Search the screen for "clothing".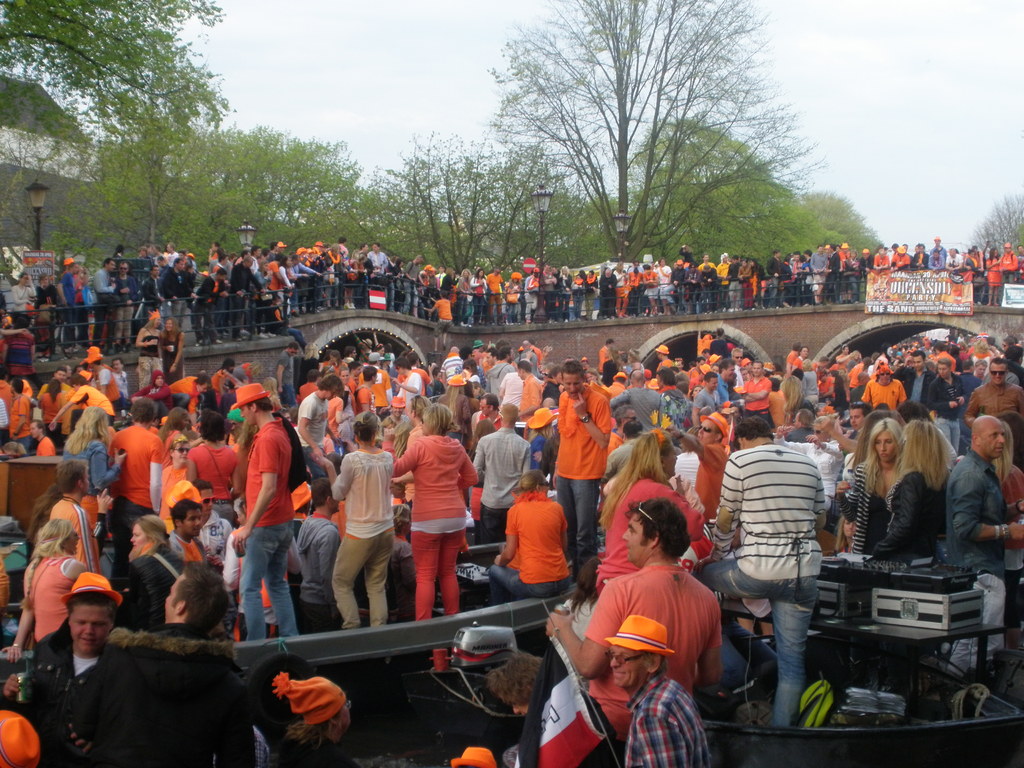
Found at left=394, top=415, right=474, bottom=627.
